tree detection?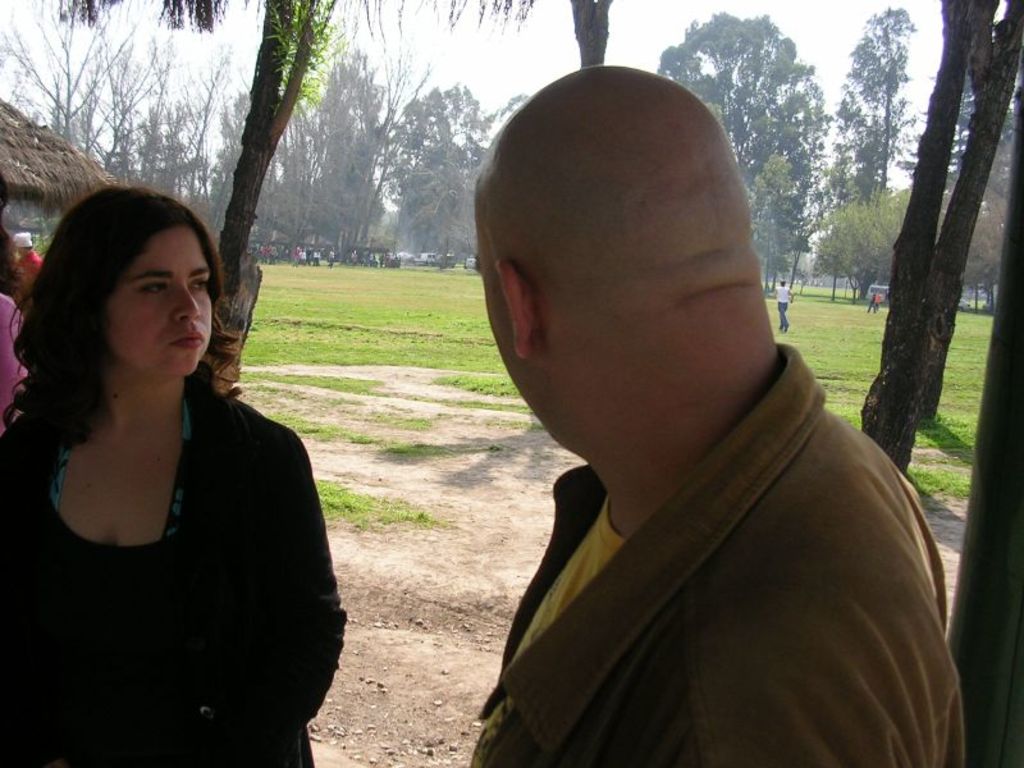
detection(859, 0, 984, 471)
